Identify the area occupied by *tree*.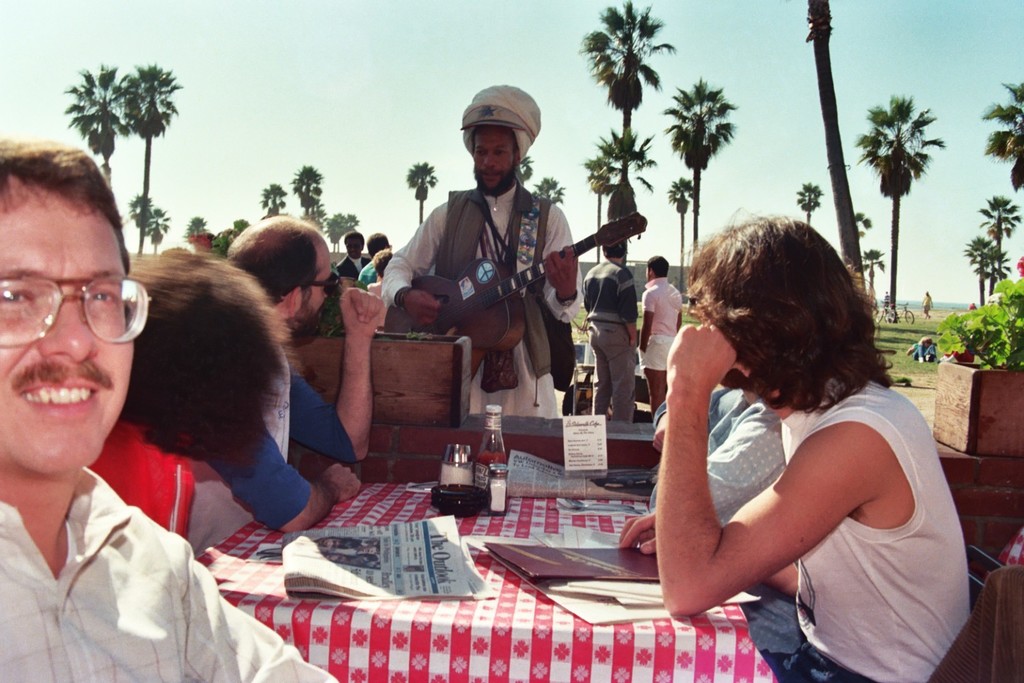
Area: (left=401, top=158, right=436, bottom=229).
